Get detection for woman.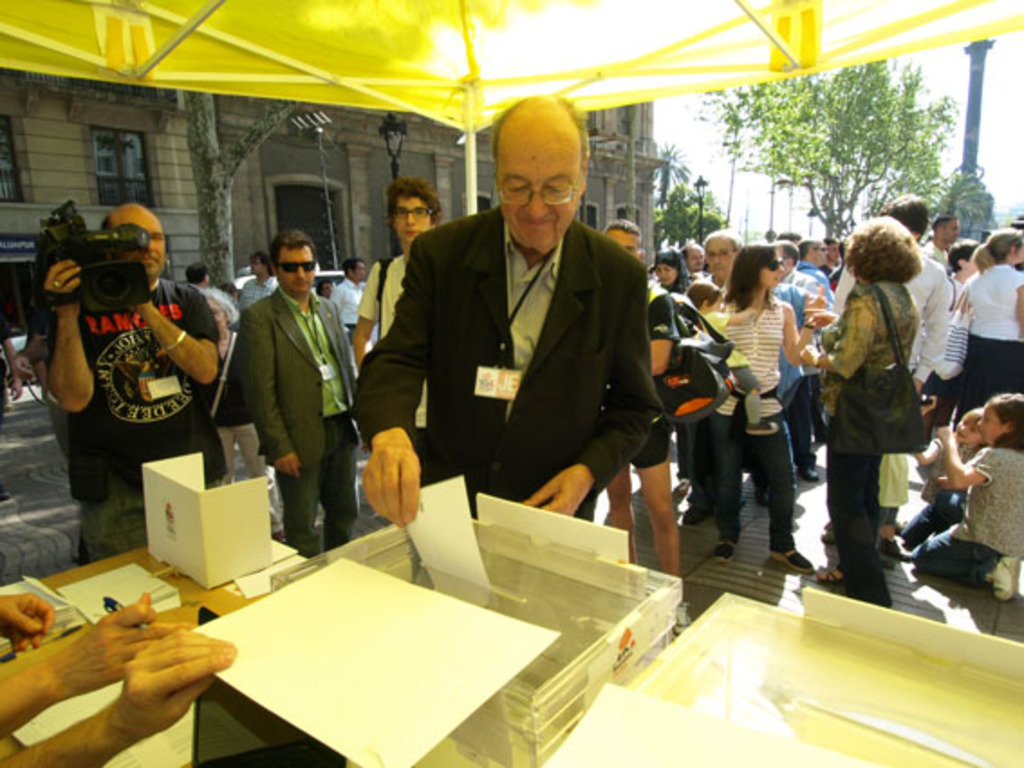
Detection: rect(802, 239, 838, 316).
